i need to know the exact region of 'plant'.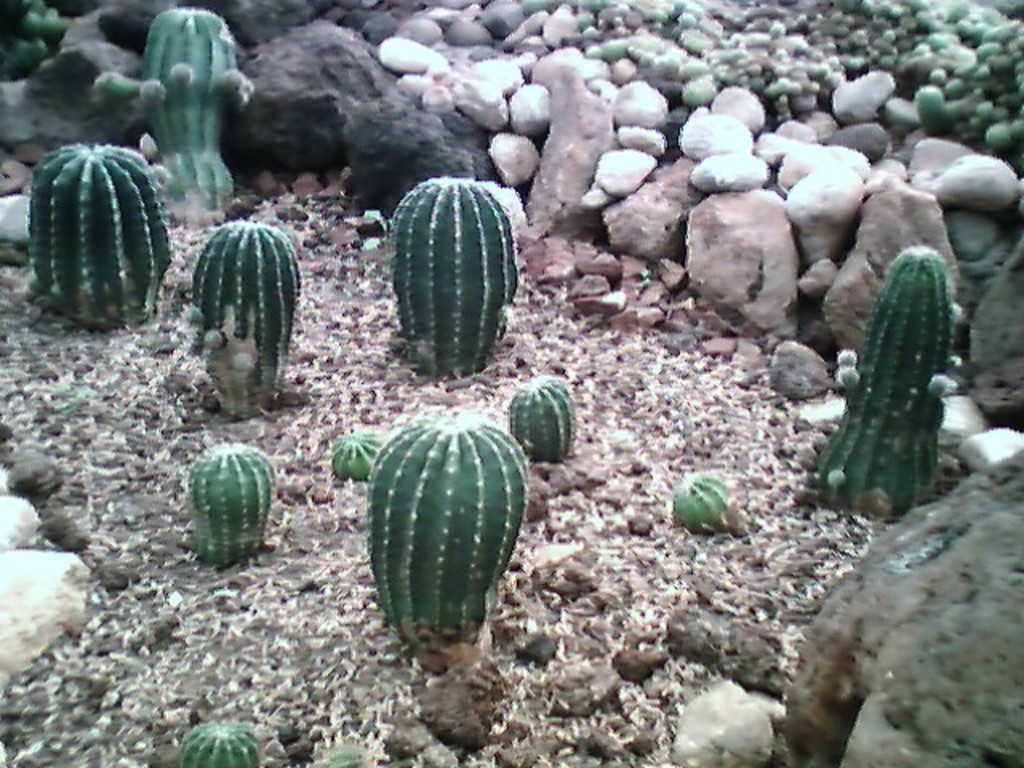
Region: <region>323, 419, 373, 482</region>.
